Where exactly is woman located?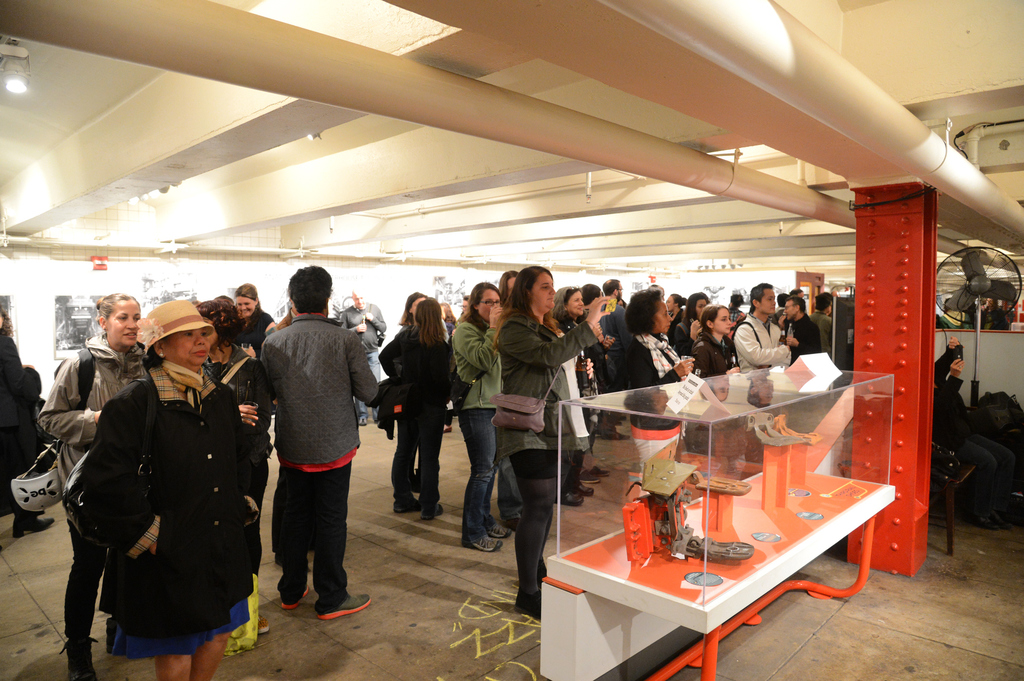
Its bounding box is {"left": 196, "top": 297, "right": 274, "bottom": 654}.
